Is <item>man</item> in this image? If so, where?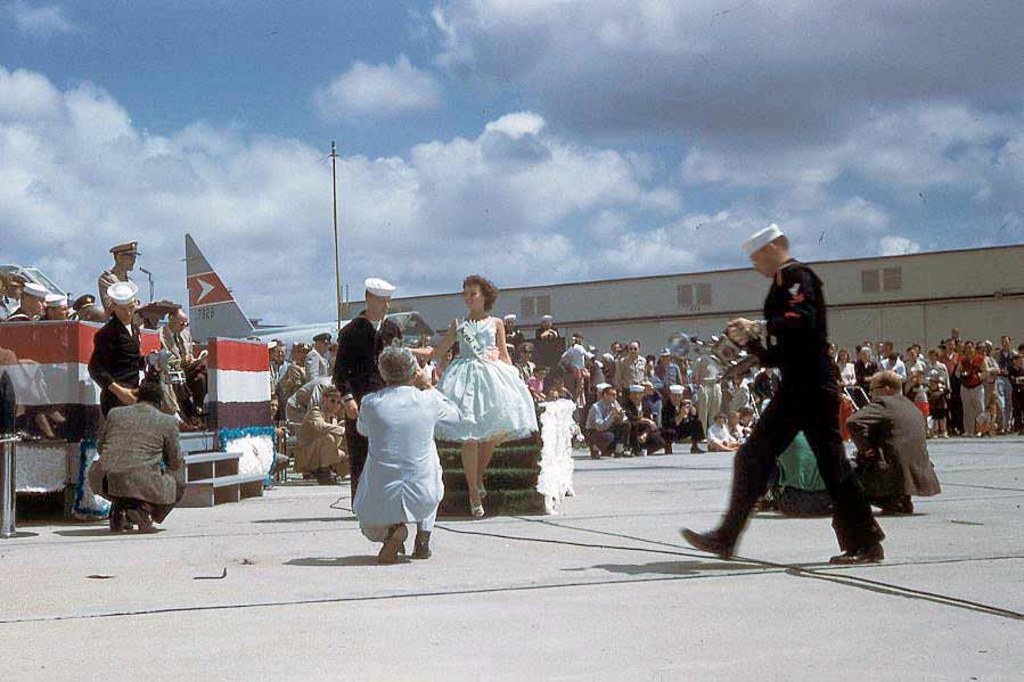
Yes, at bbox=(502, 312, 523, 352).
